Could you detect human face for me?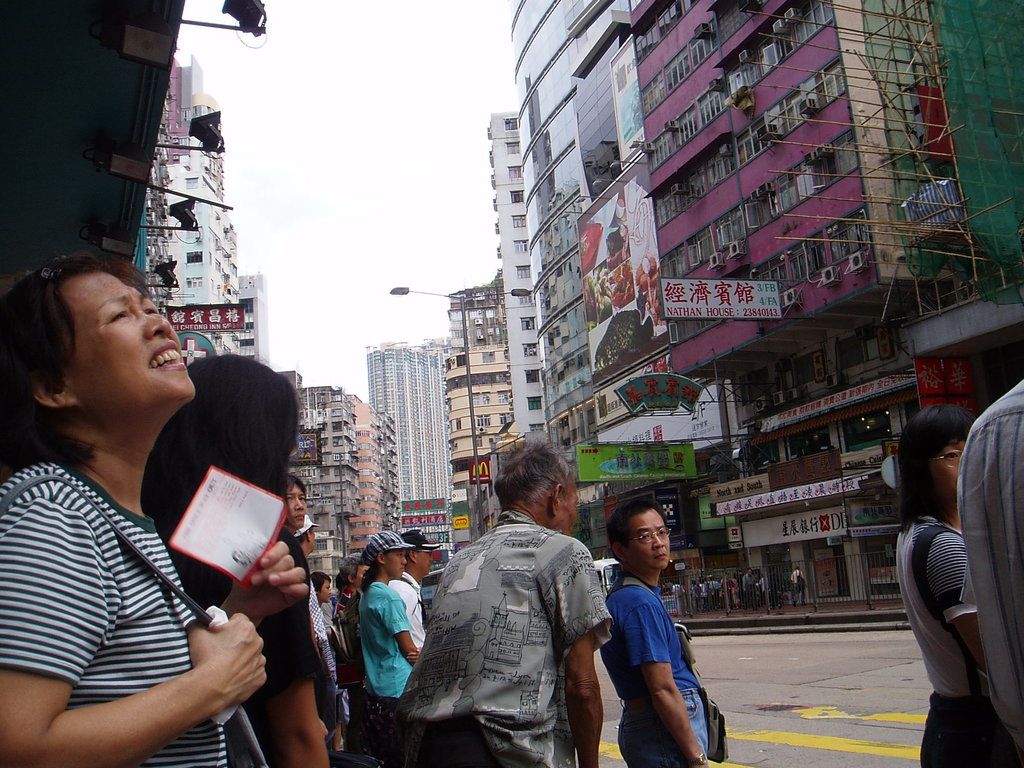
Detection result: [left=932, top=442, right=966, bottom=509].
